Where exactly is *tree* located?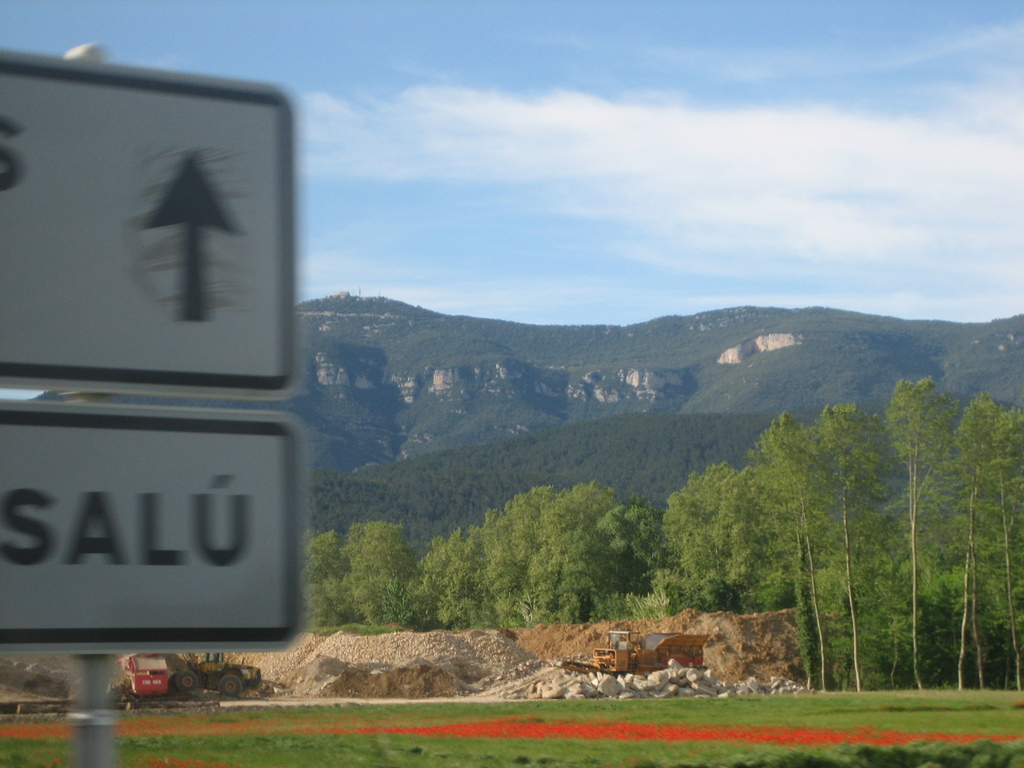
Its bounding box is 652,460,808,611.
